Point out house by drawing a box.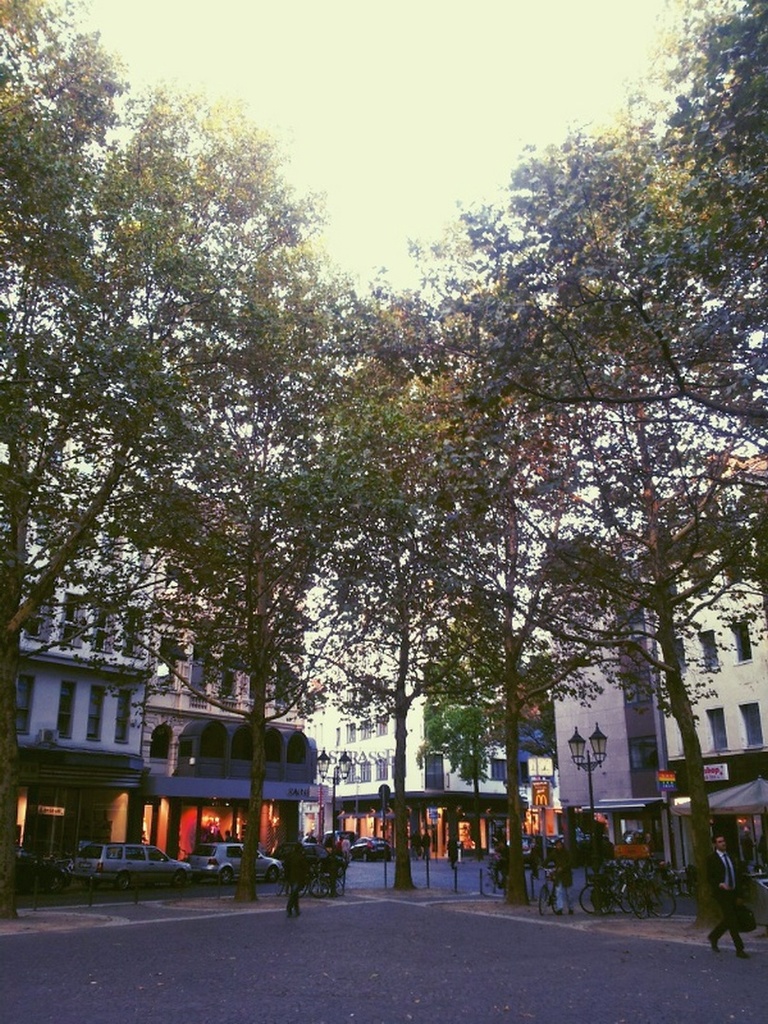
(left=164, top=530, right=316, bottom=873).
